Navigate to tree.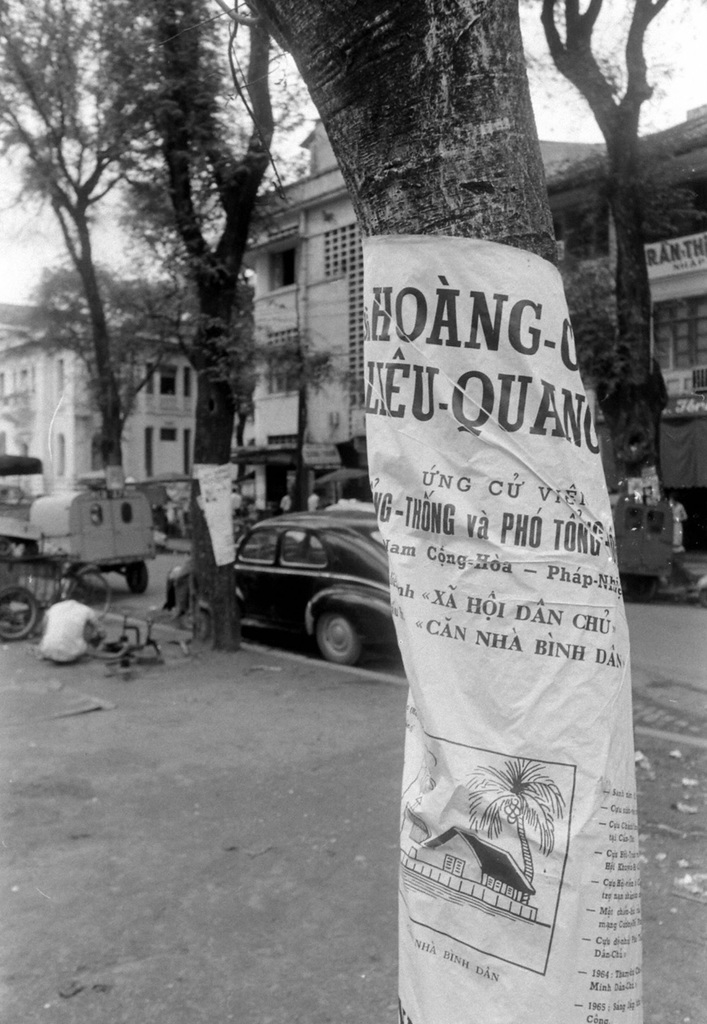
Navigation target: rect(0, 0, 195, 471).
